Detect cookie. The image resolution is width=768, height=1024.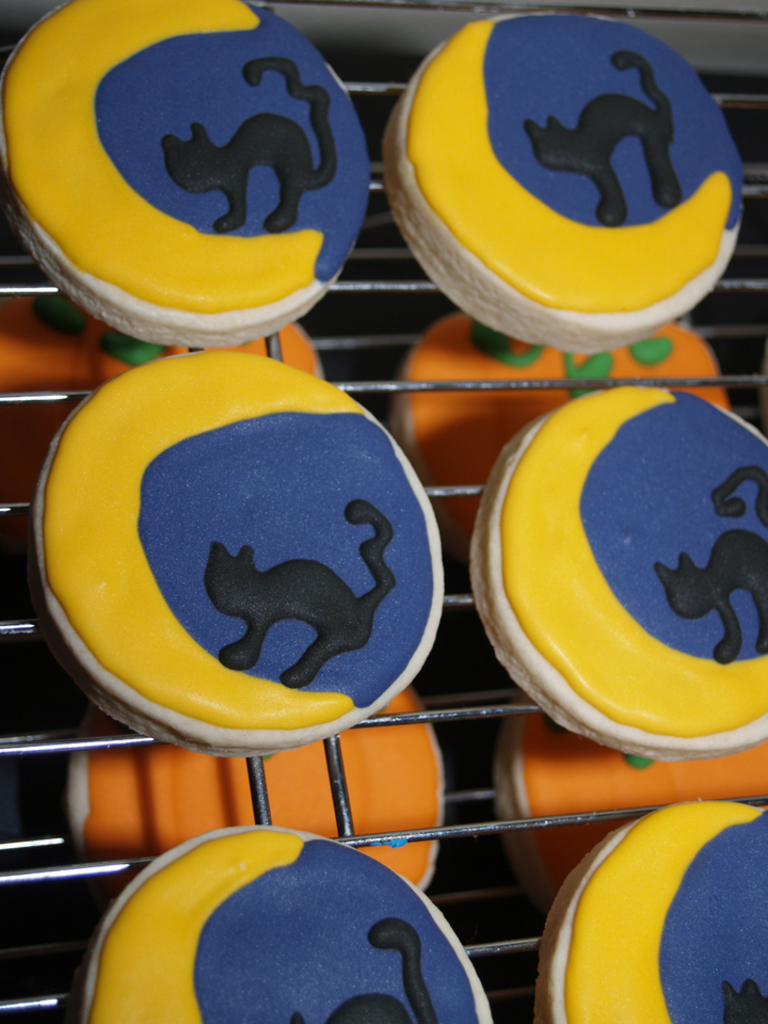
bbox=[30, 352, 449, 763].
